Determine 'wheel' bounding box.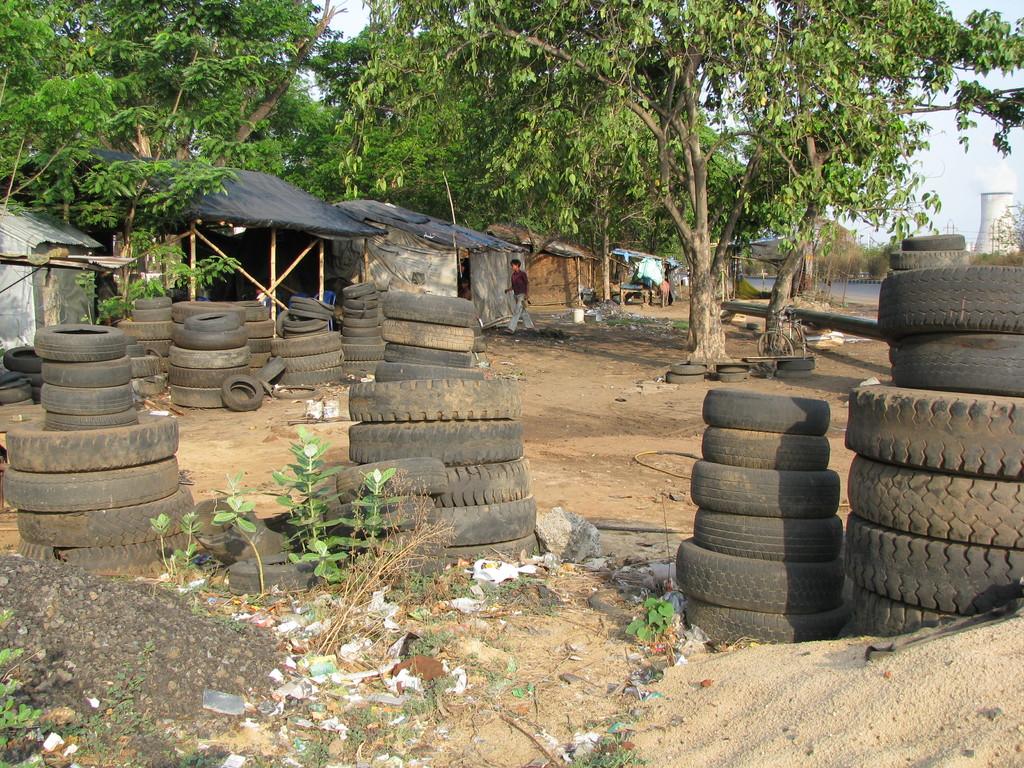
Determined: rect(758, 331, 792, 369).
